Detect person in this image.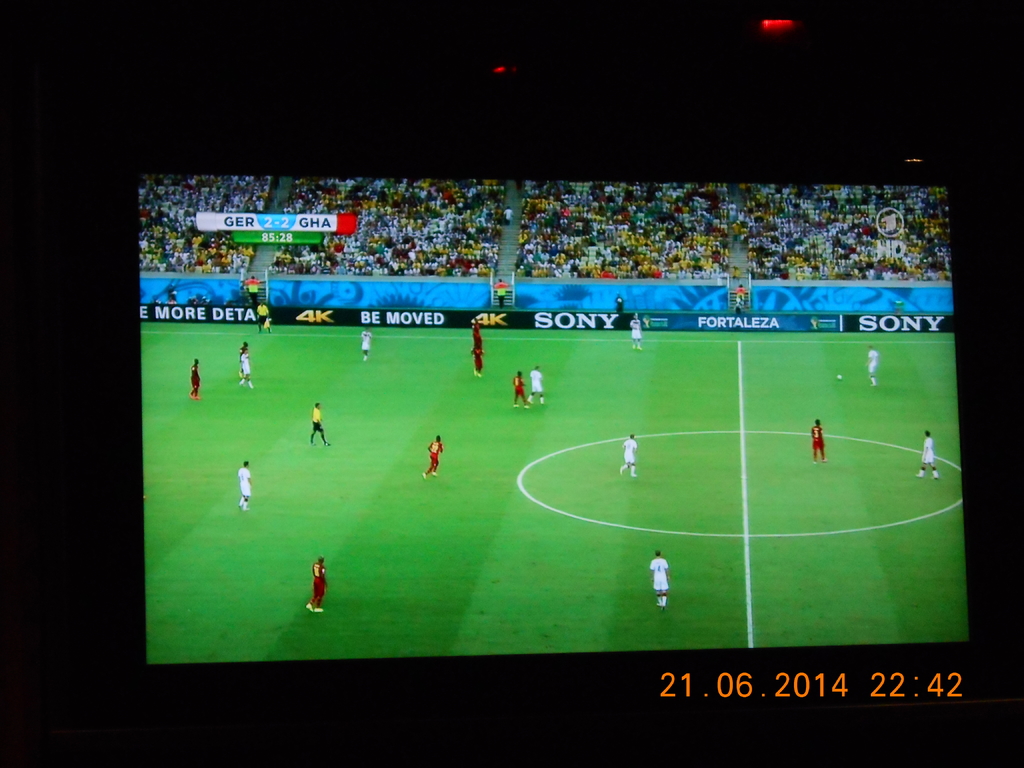
Detection: pyautogui.locateOnScreen(627, 310, 644, 350).
